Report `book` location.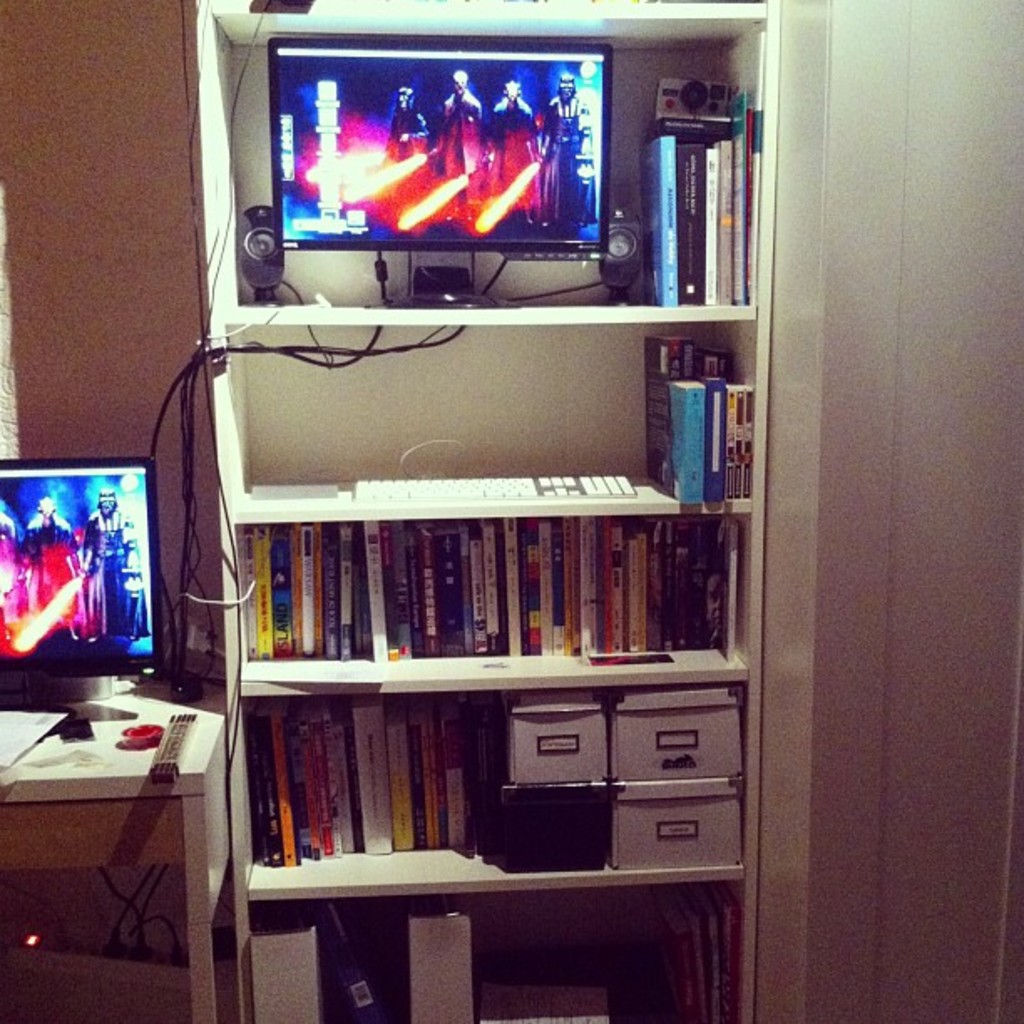
Report: <box>253,527,271,663</box>.
